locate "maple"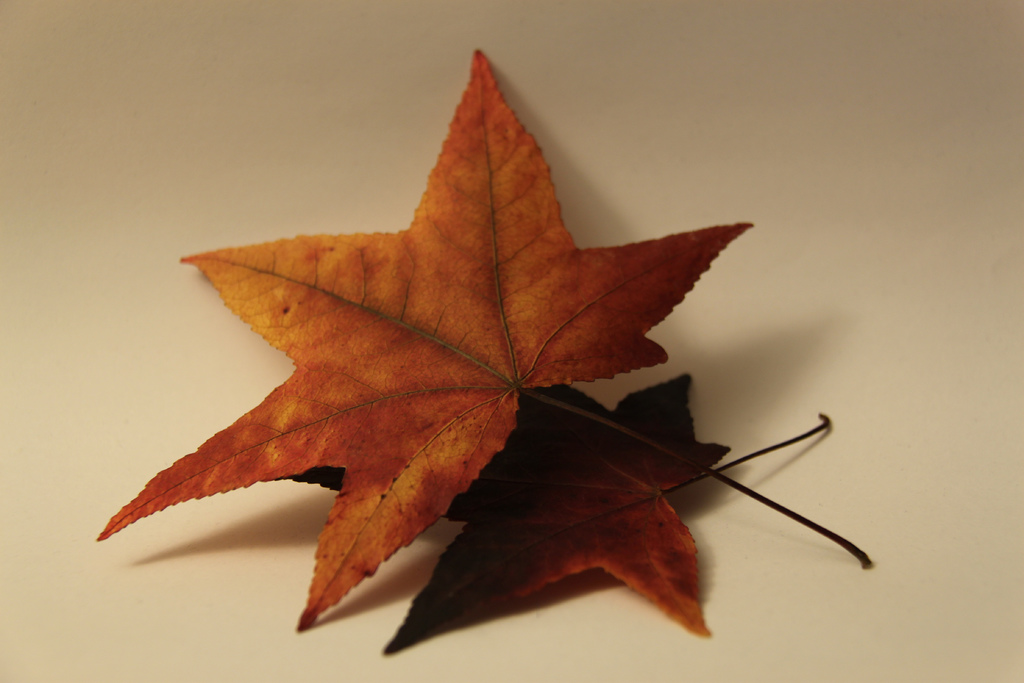
[98,39,883,634]
